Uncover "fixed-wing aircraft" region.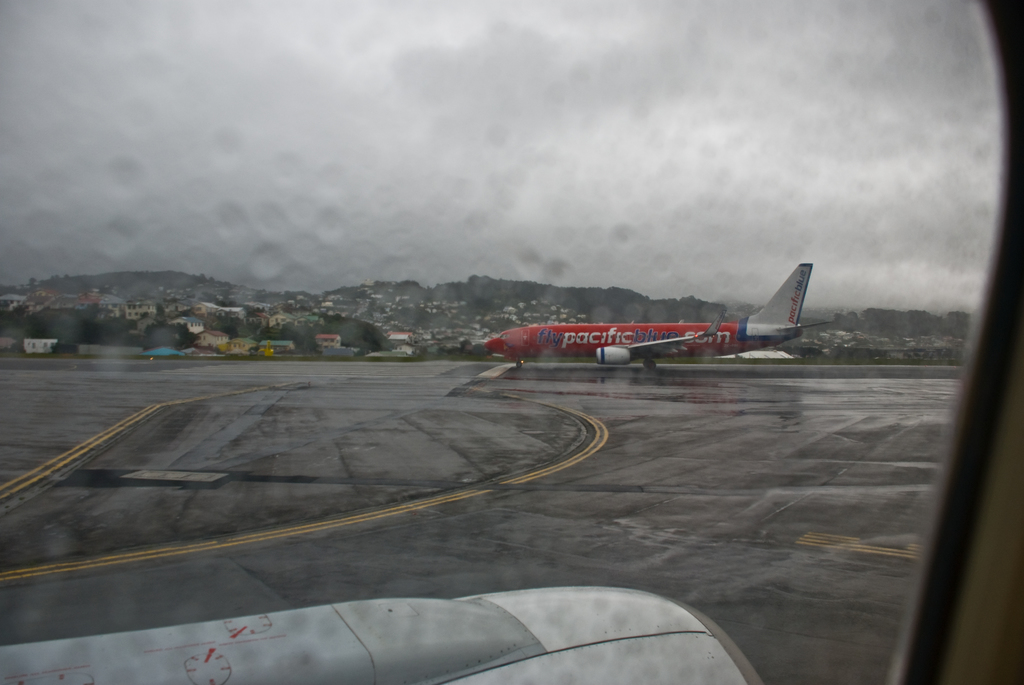
Uncovered: pyautogui.locateOnScreen(484, 262, 834, 370).
